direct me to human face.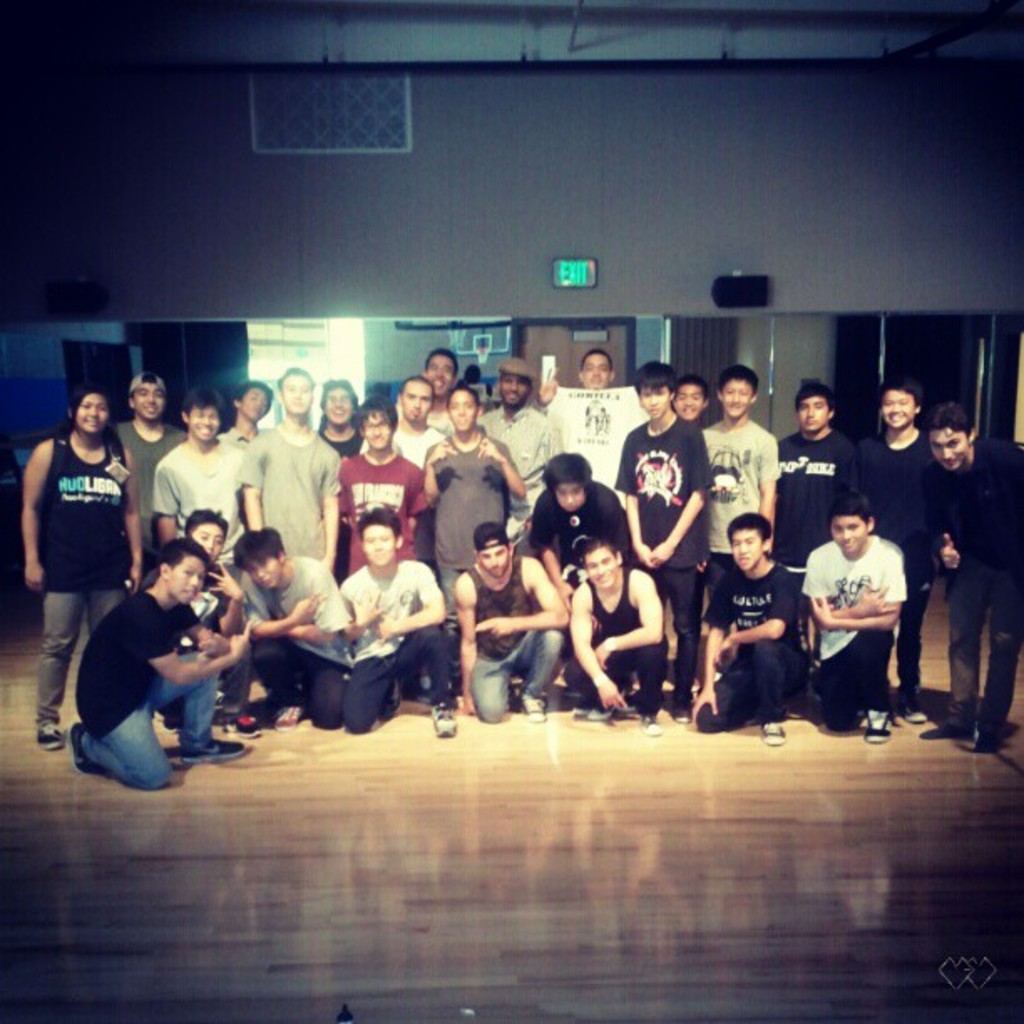
Direction: [934, 428, 967, 470].
